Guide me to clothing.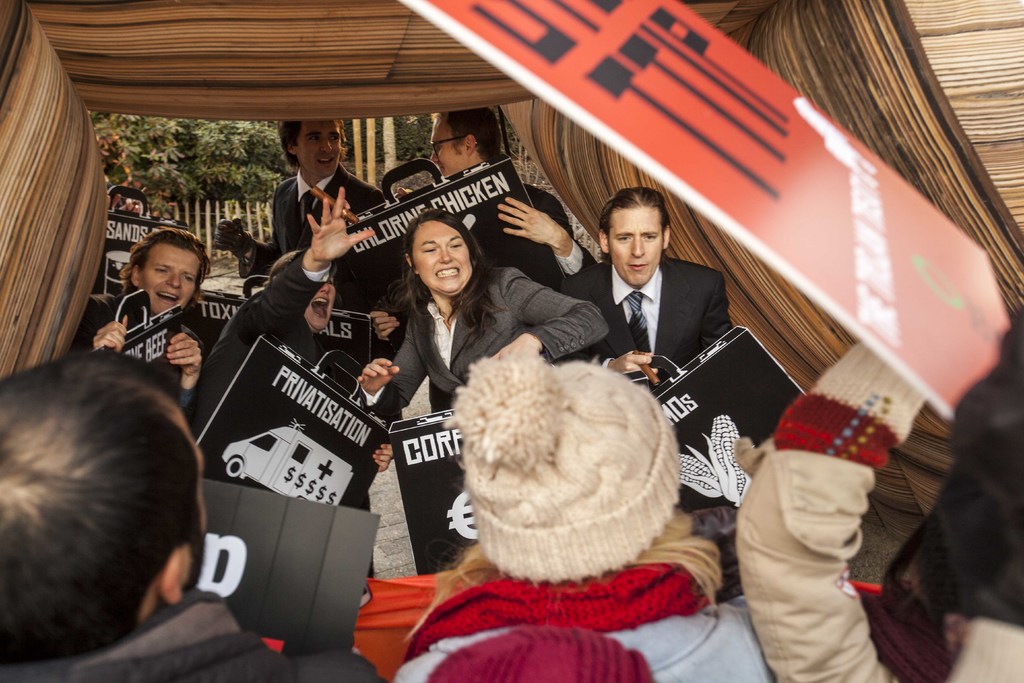
Guidance: {"left": 569, "top": 254, "right": 728, "bottom": 372}.
